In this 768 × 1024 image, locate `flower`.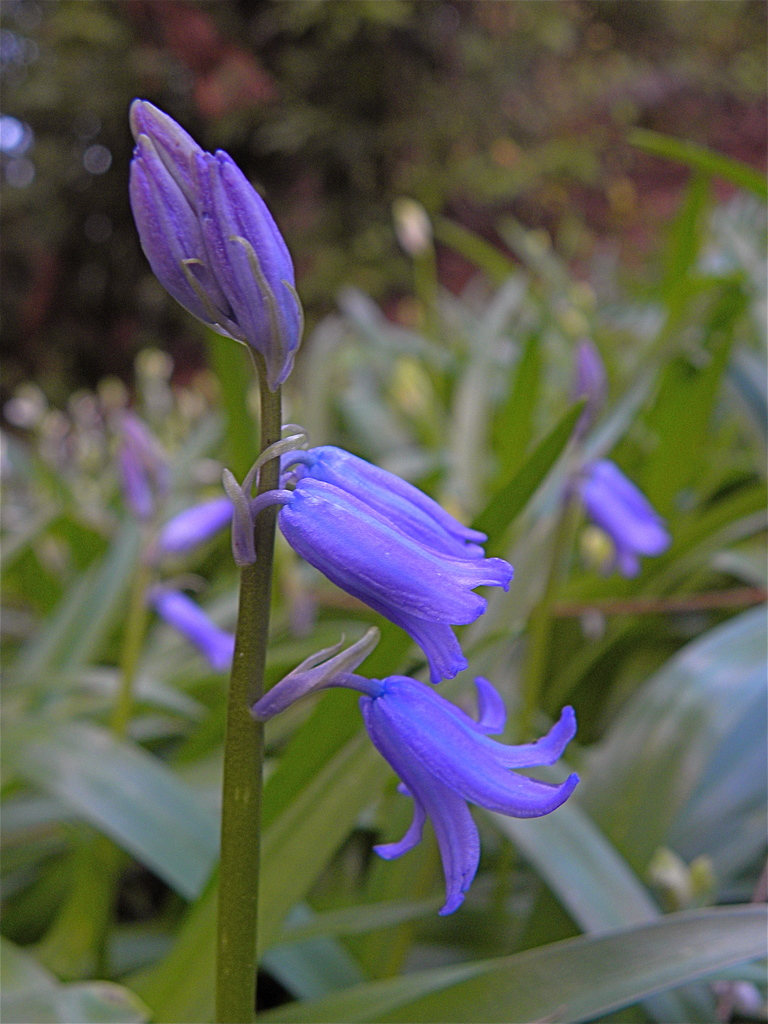
Bounding box: (124, 100, 308, 390).
